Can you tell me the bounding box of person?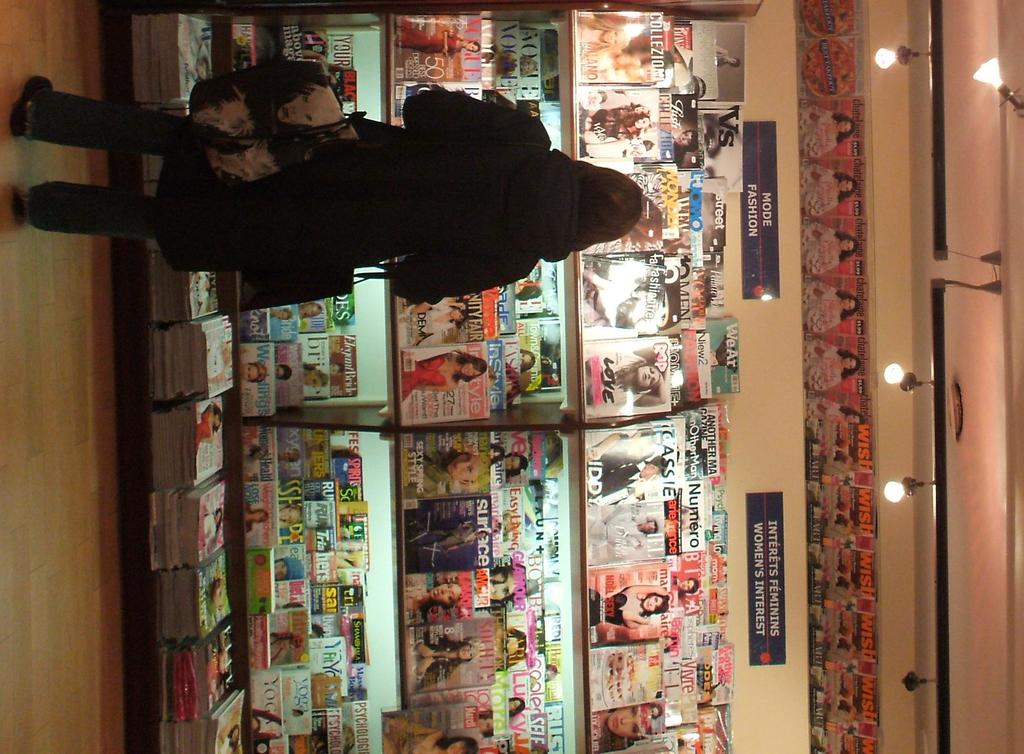
BBox(716, 38, 741, 64).
